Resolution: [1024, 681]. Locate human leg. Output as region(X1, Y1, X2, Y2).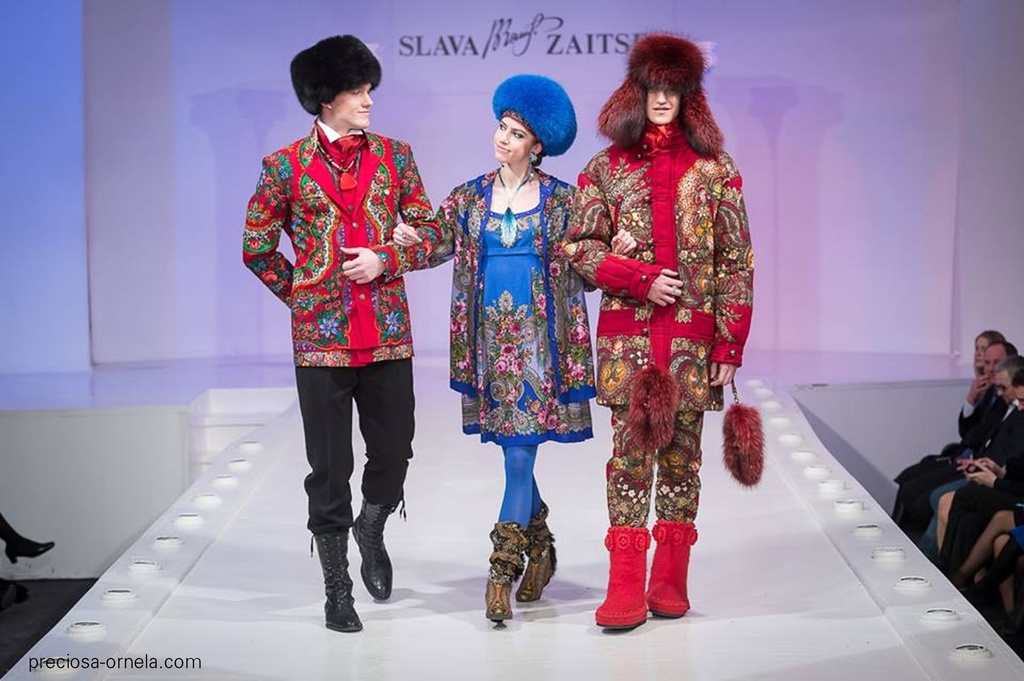
region(916, 476, 968, 566).
